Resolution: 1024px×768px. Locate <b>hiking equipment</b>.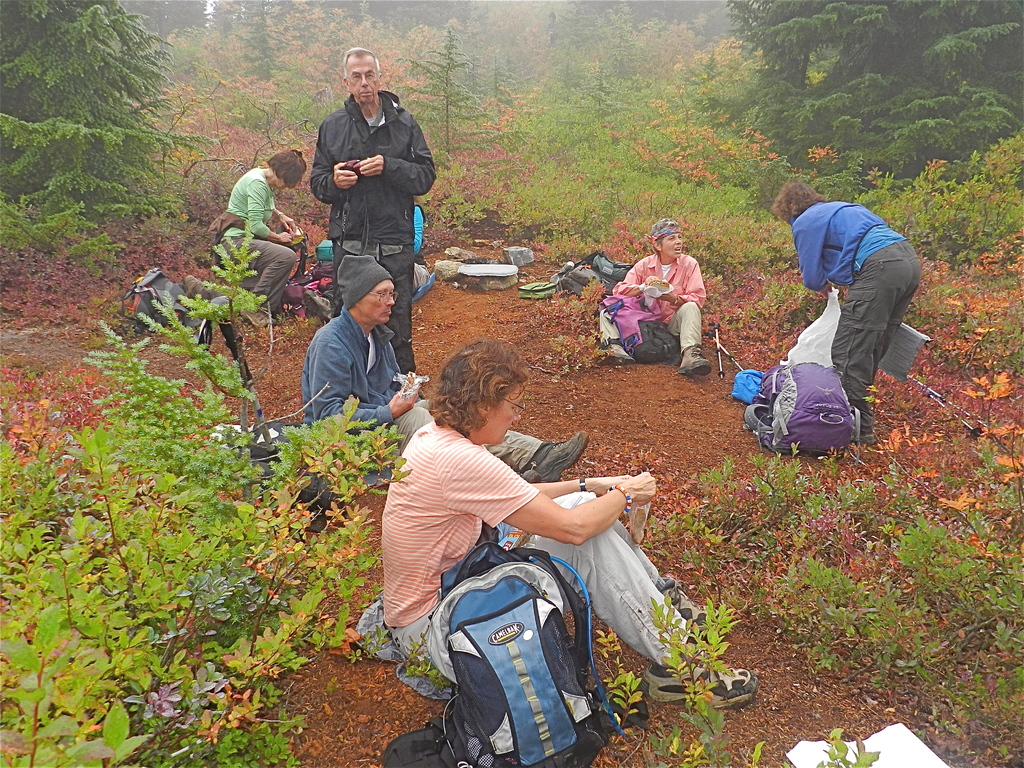
BBox(898, 374, 983, 420).
